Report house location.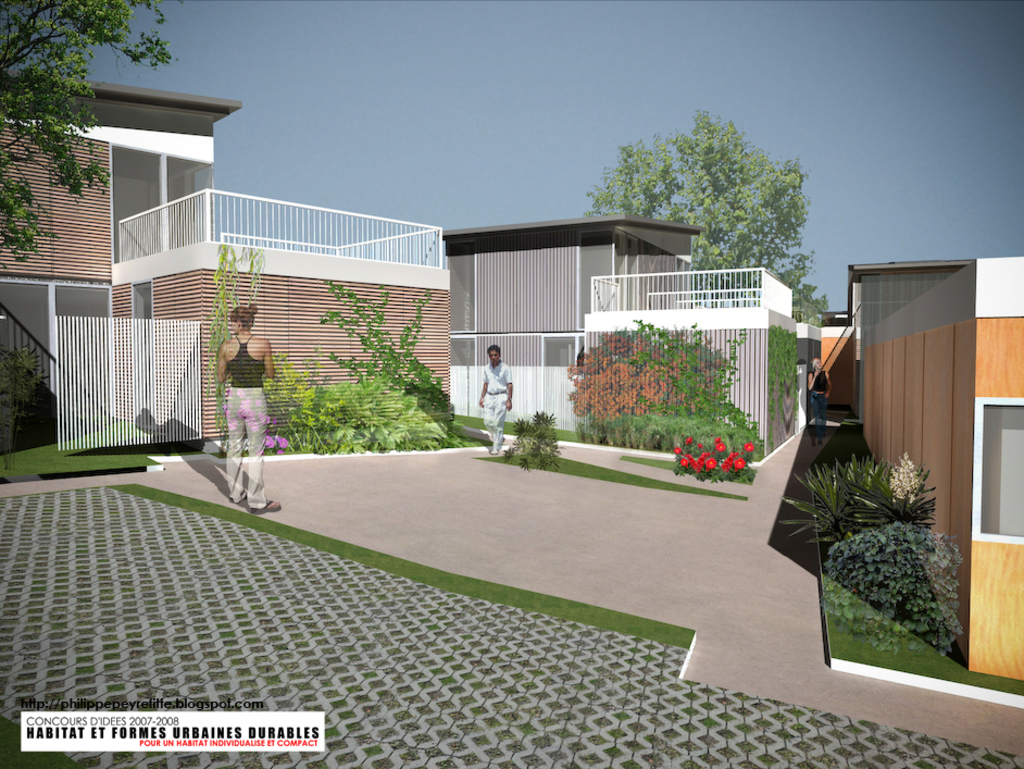
Report: crop(575, 262, 802, 466).
